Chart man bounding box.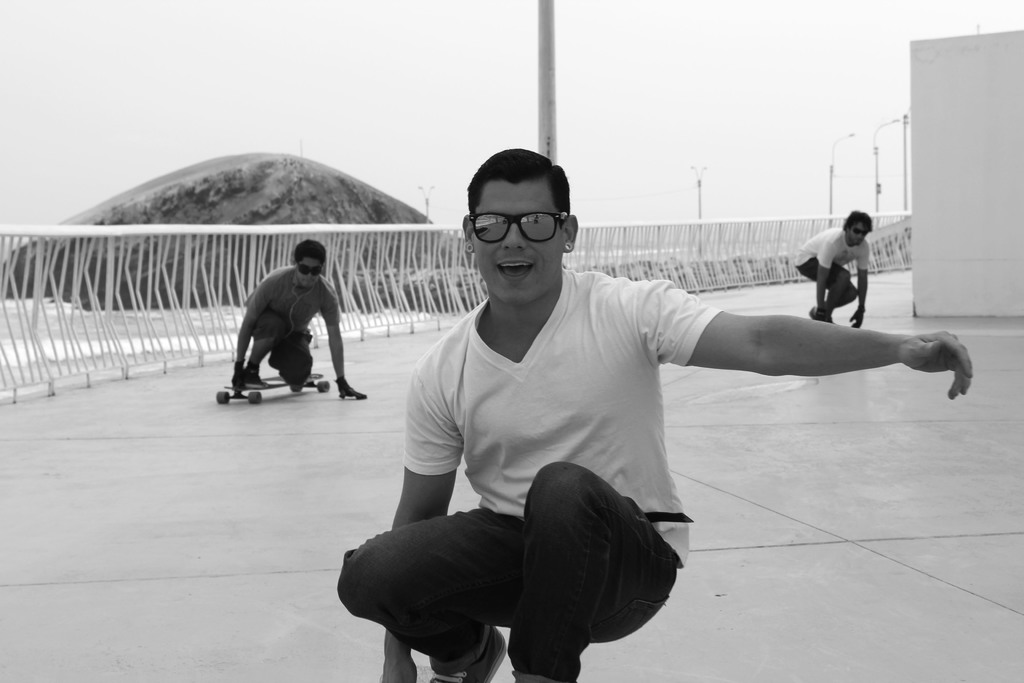
Charted: {"left": 796, "top": 211, "right": 872, "bottom": 326}.
